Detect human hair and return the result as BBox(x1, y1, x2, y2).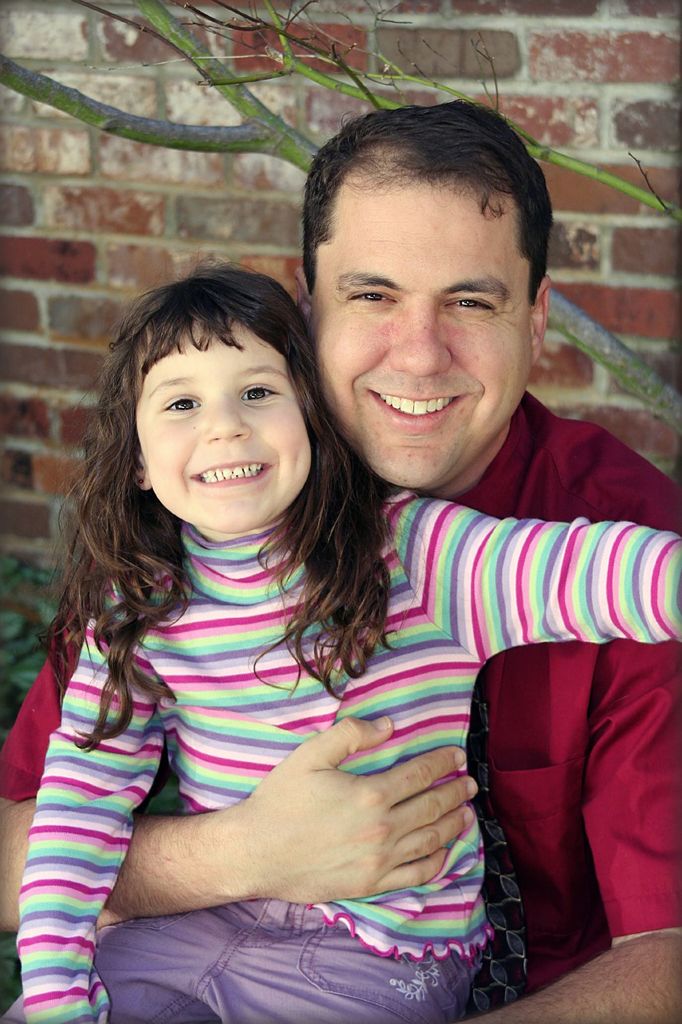
BBox(300, 112, 553, 321).
